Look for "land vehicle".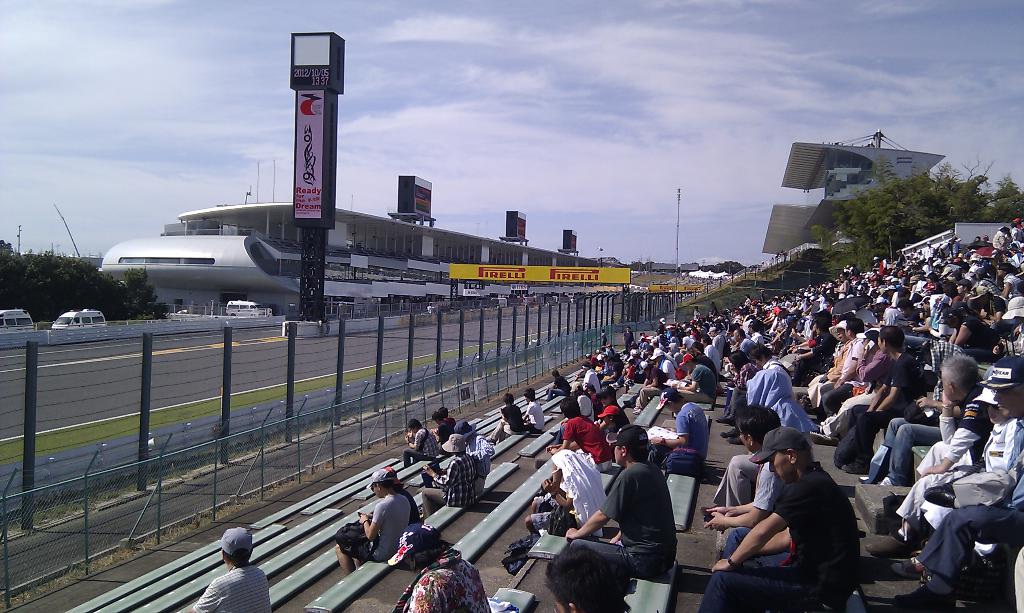
Found: bbox=(225, 296, 270, 319).
